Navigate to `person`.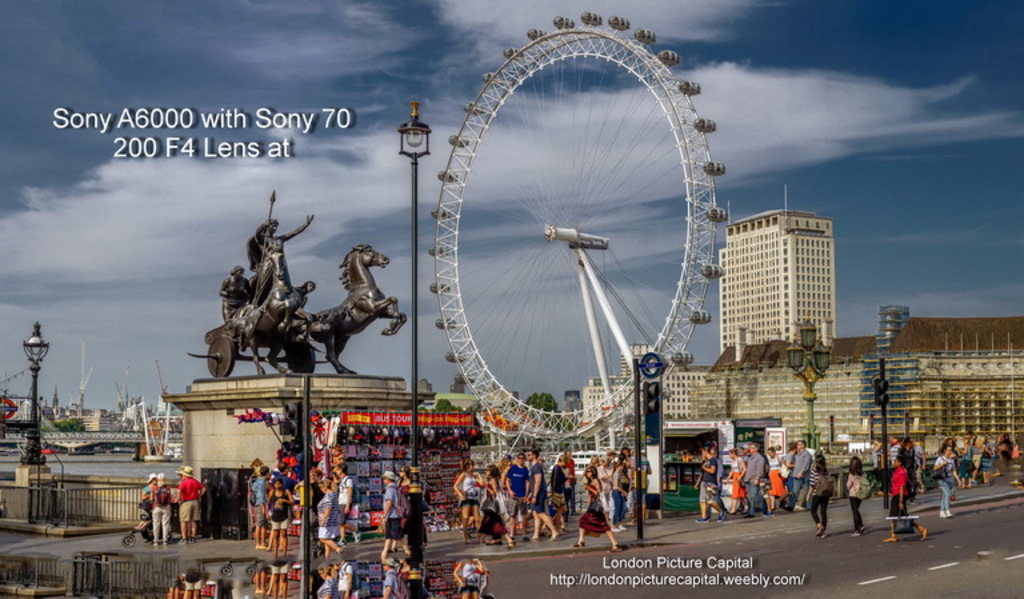
Navigation target: bbox=[897, 435, 915, 502].
